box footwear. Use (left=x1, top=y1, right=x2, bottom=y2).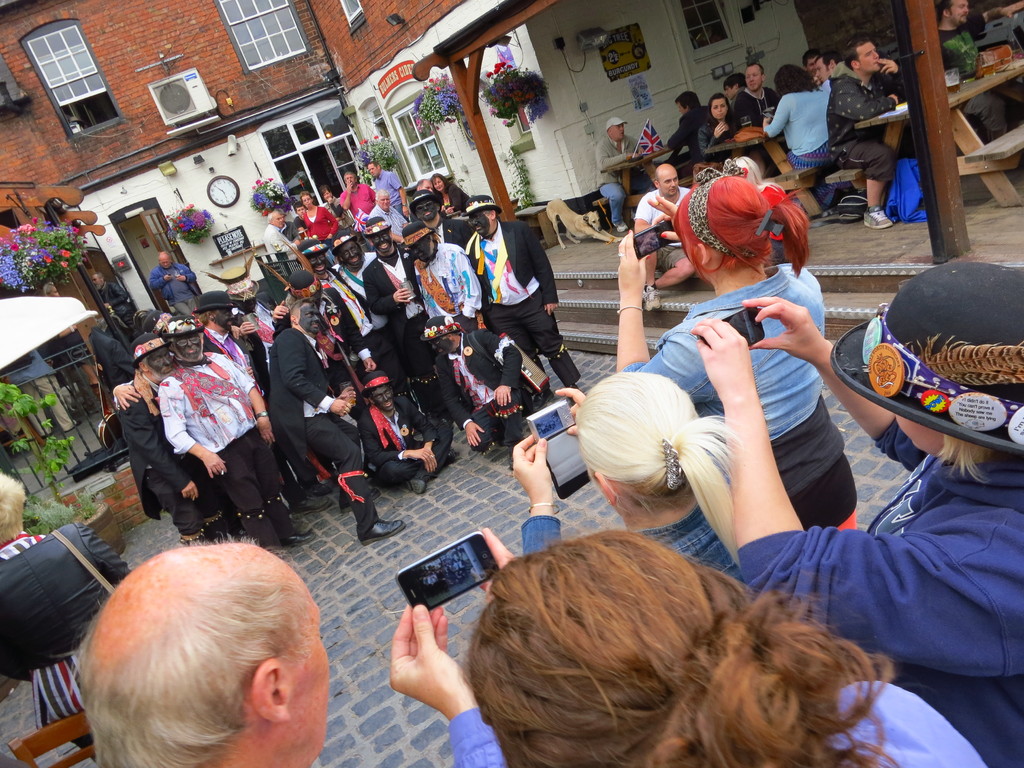
(left=278, top=533, right=317, bottom=552).
